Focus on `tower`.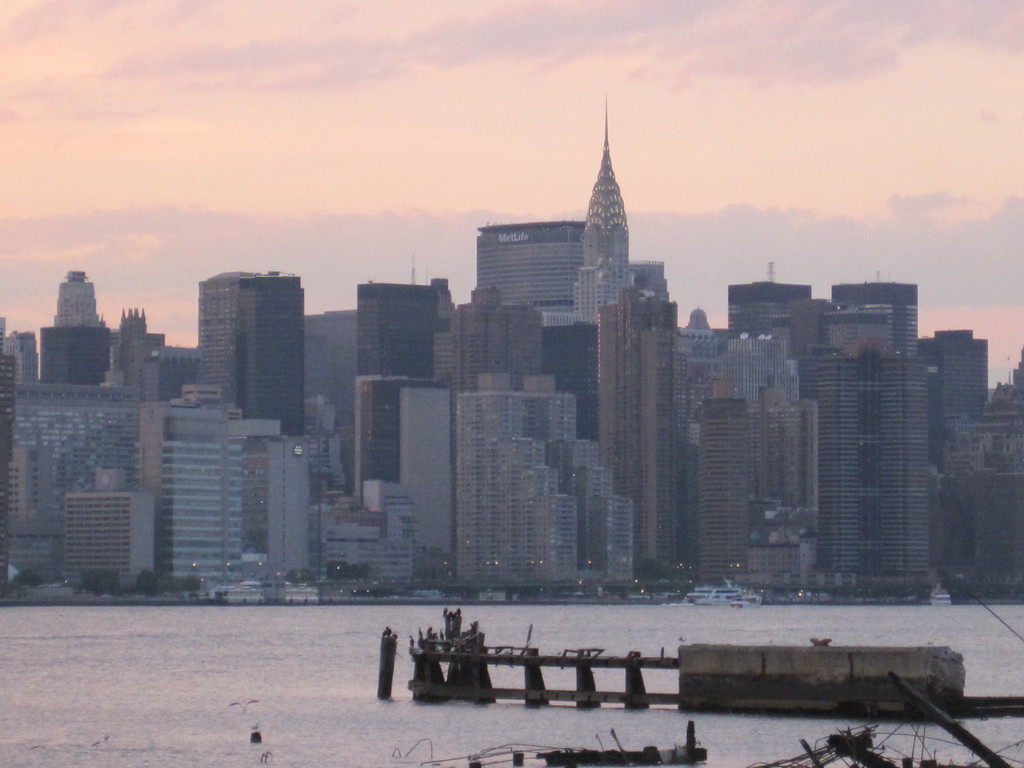
Focused at <region>456, 389, 527, 585</region>.
